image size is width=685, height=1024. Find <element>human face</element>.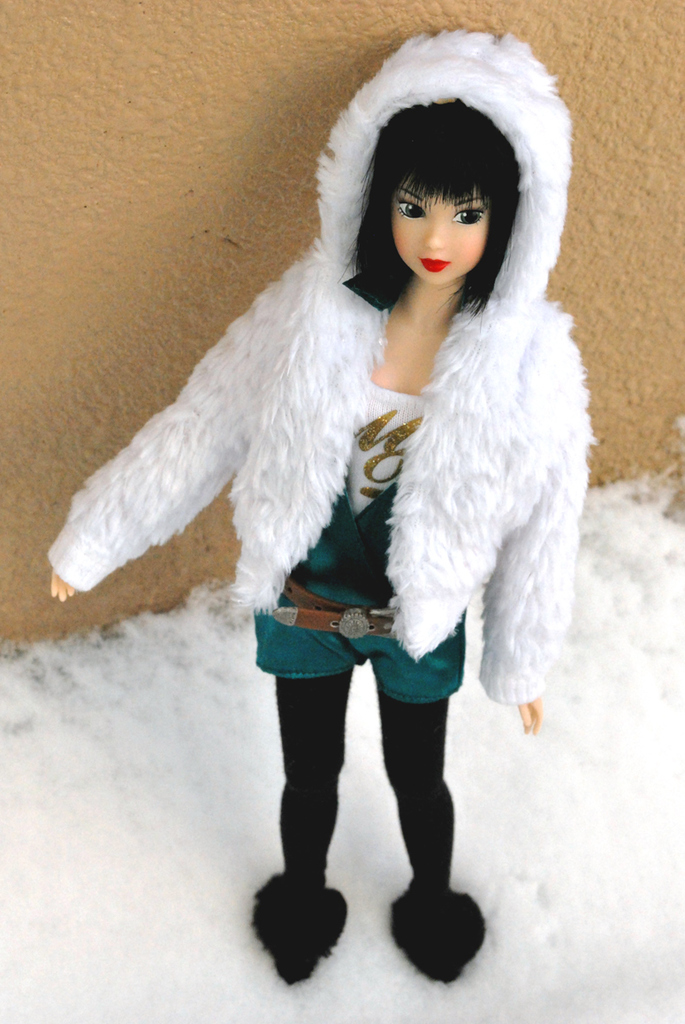
392, 178, 490, 287.
